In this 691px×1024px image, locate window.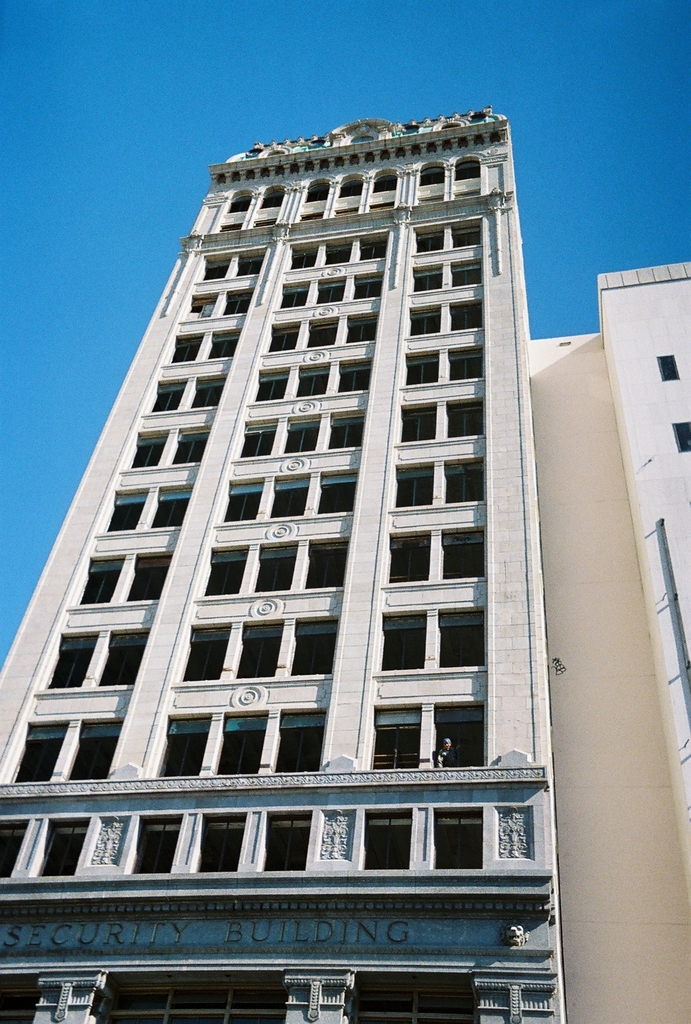
Bounding box: x1=151 y1=381 x2=184 y2=409.
